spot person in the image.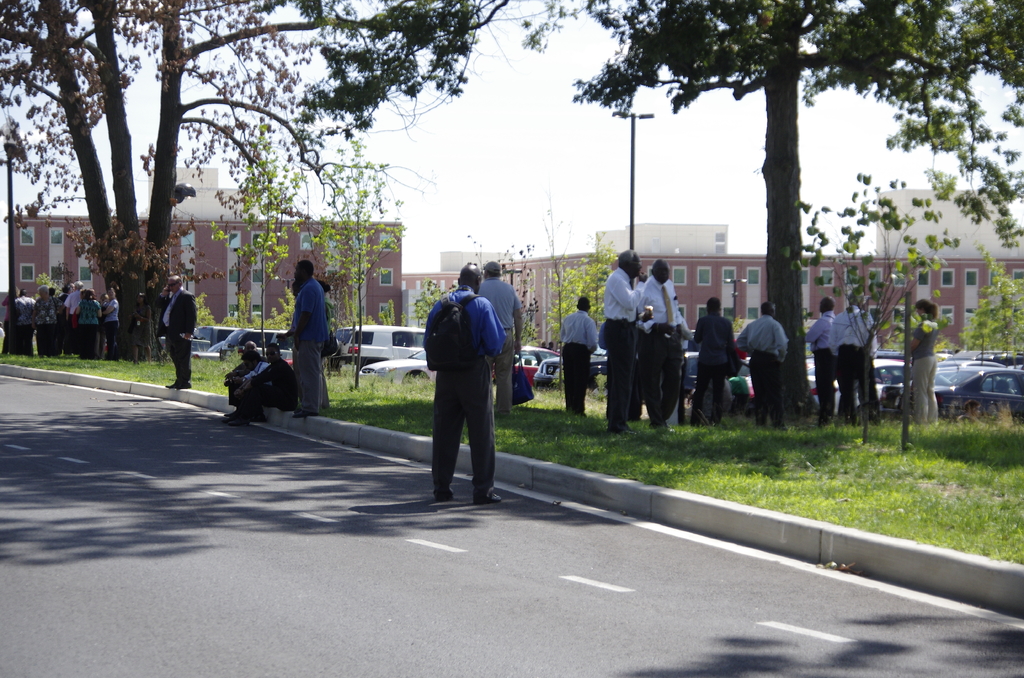
person found at (908,300,945,432).
